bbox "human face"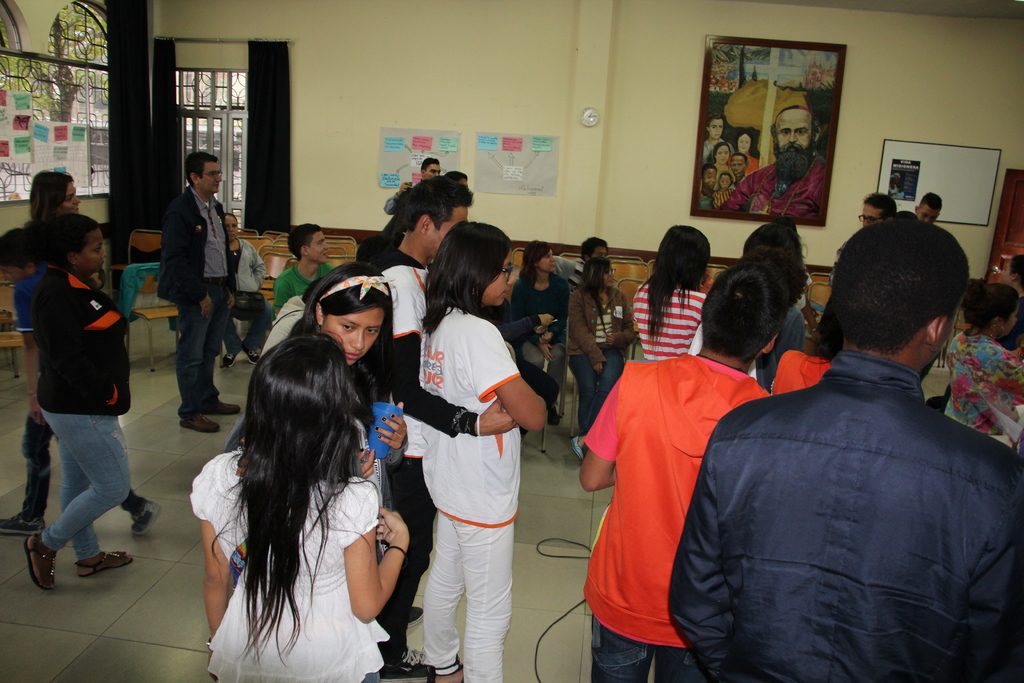
rect(723, 174, 731, 187)
